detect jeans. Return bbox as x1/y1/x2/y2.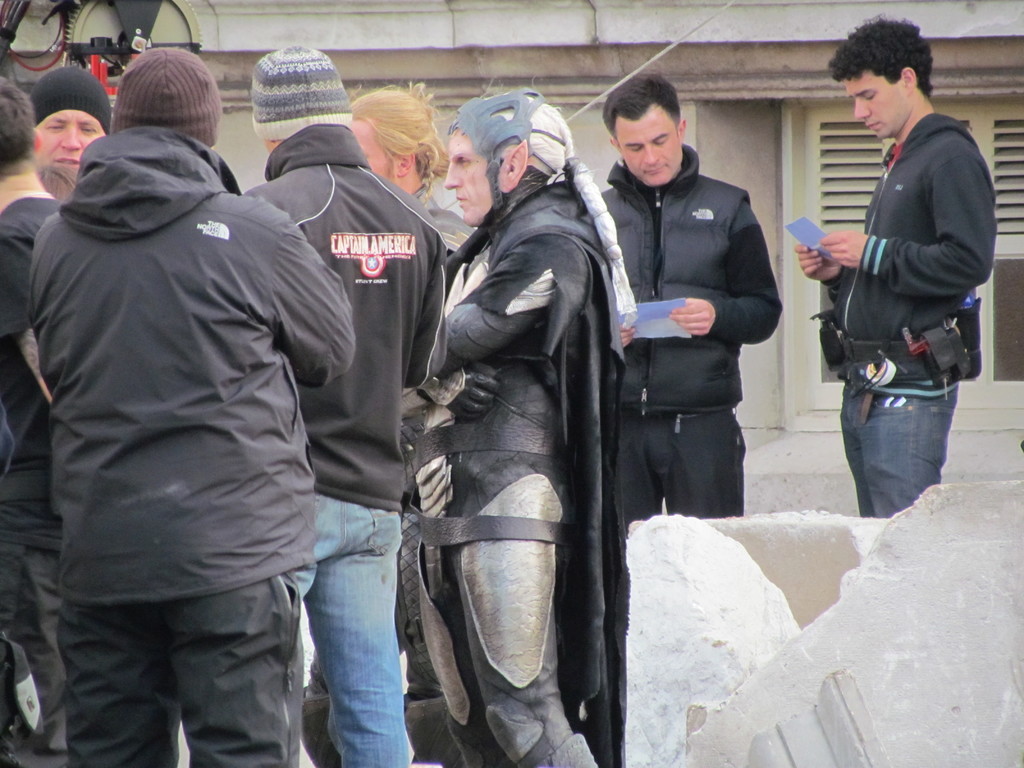
67/575/290/767.
